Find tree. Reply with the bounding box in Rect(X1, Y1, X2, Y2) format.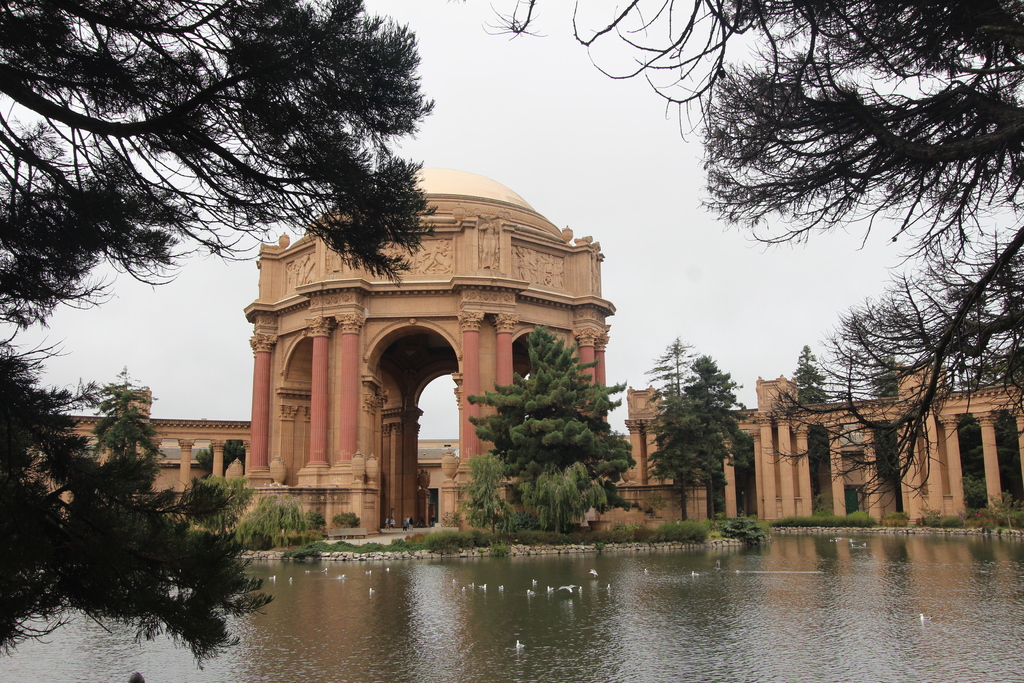
Rect(458, 450, 517, 534).
